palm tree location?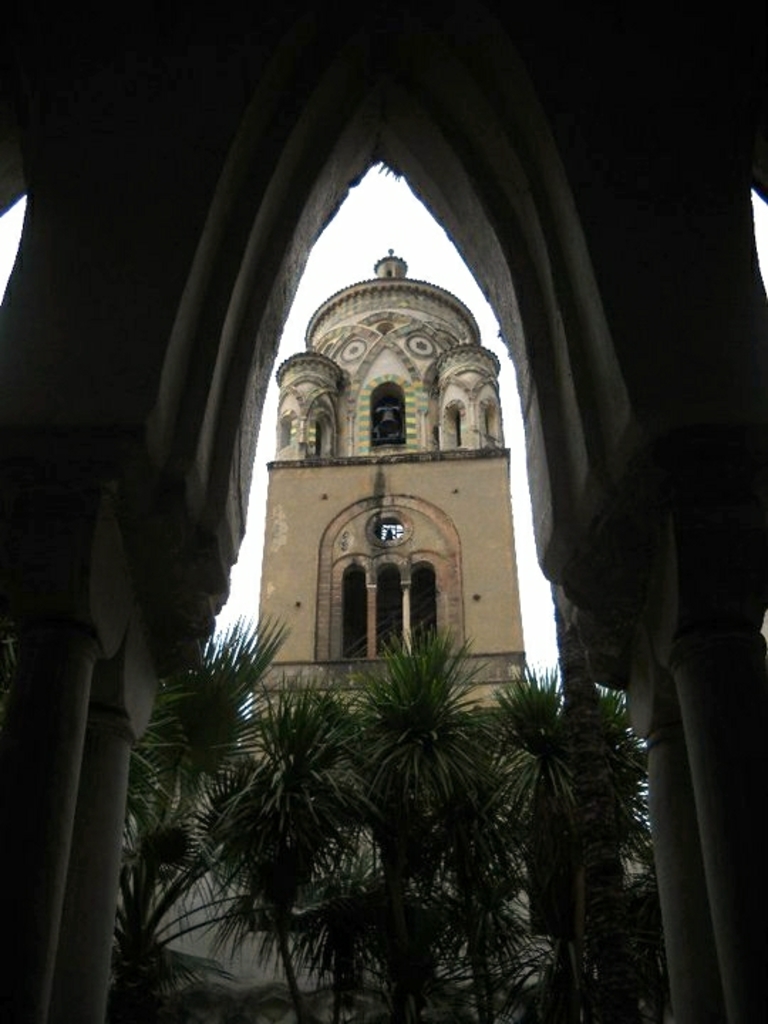
307/703/417/1023
